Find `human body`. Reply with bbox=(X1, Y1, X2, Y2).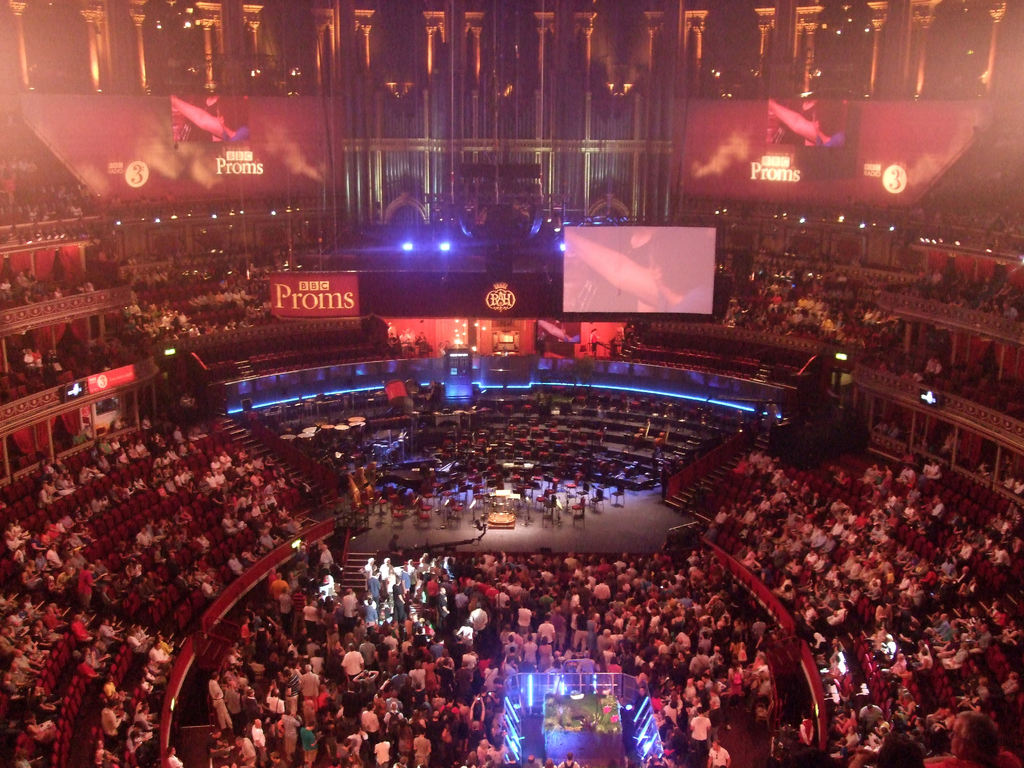
bbox=(414, 332, 422, 353).
